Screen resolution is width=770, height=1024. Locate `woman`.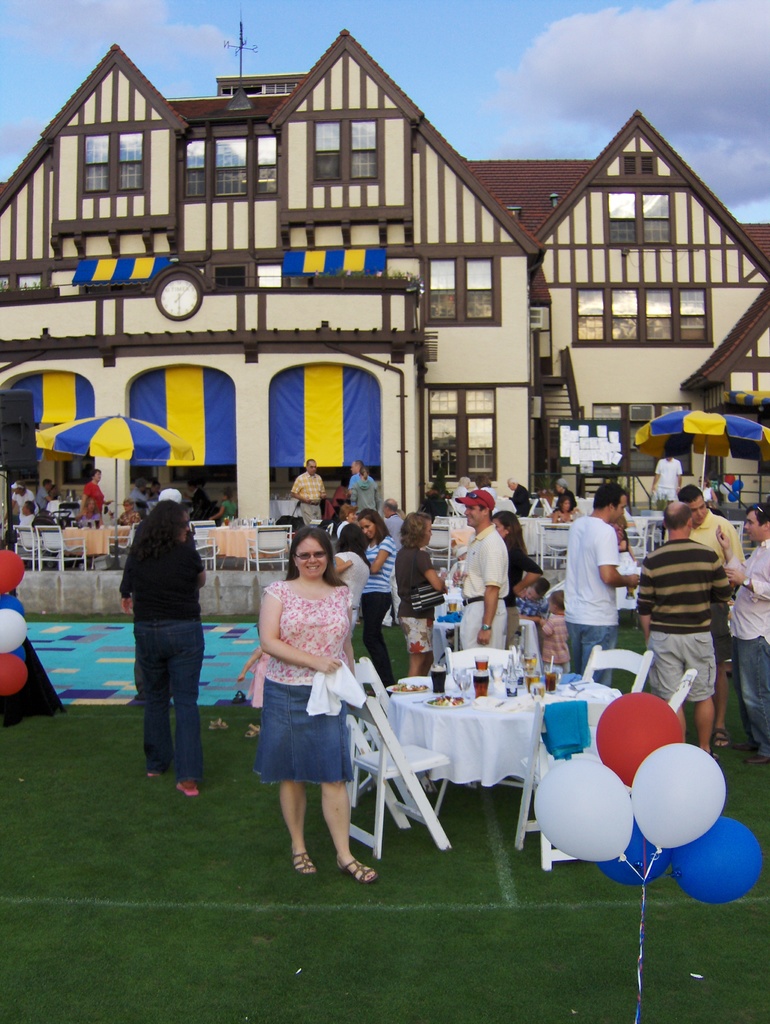
349:468:383:522.
